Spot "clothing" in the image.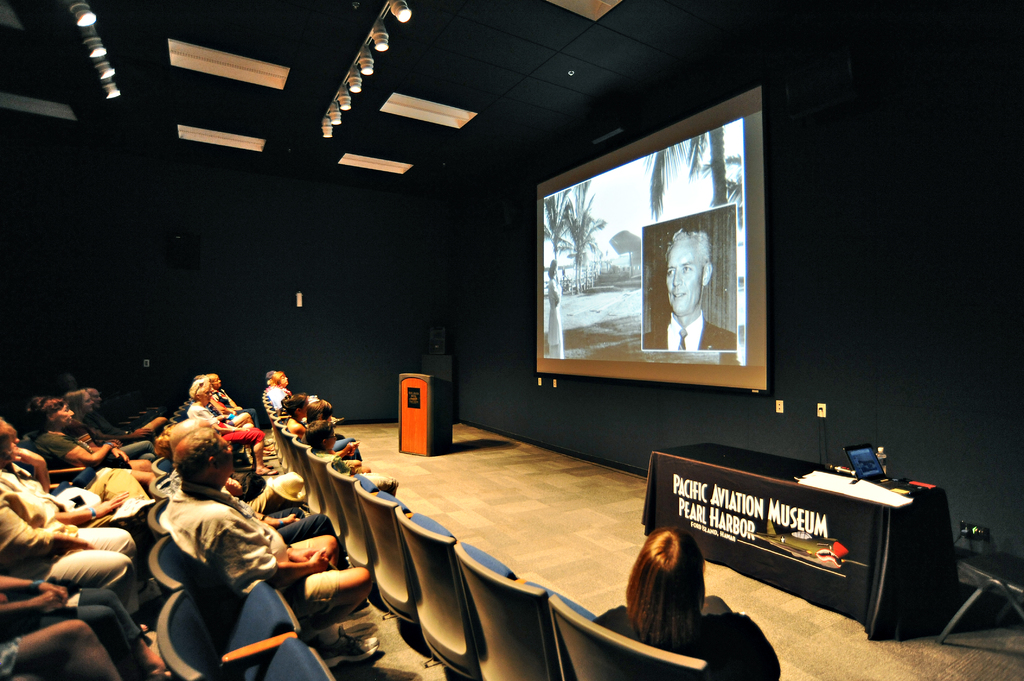
"clothing" found at <region>268, 389, 285, 408</region>.
